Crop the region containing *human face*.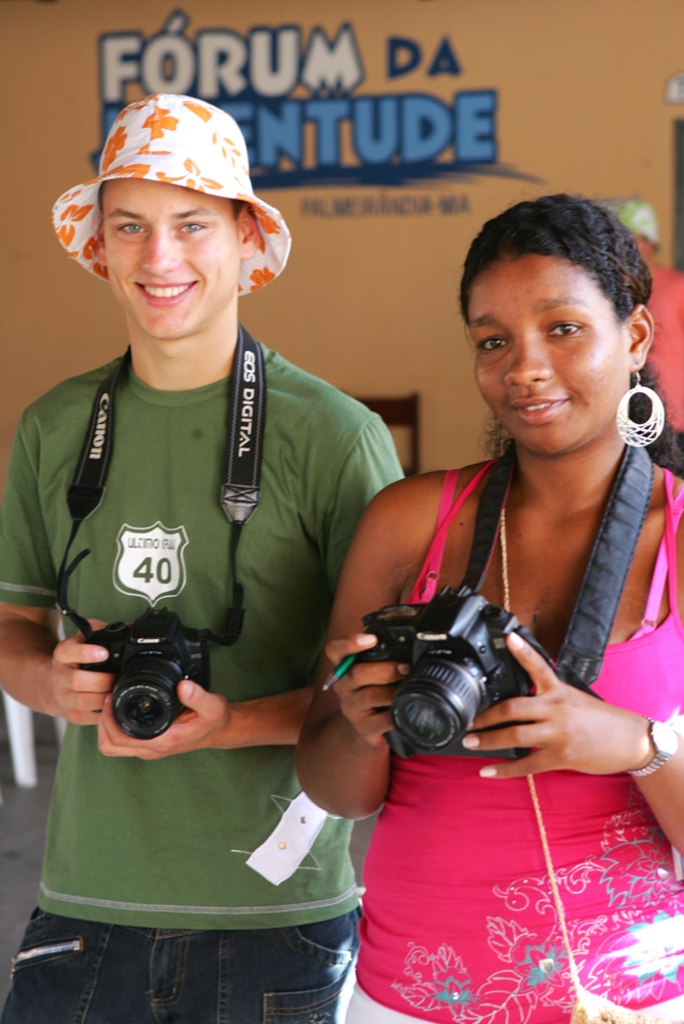
Crop region: bbox(471, 255, 629, 454).
